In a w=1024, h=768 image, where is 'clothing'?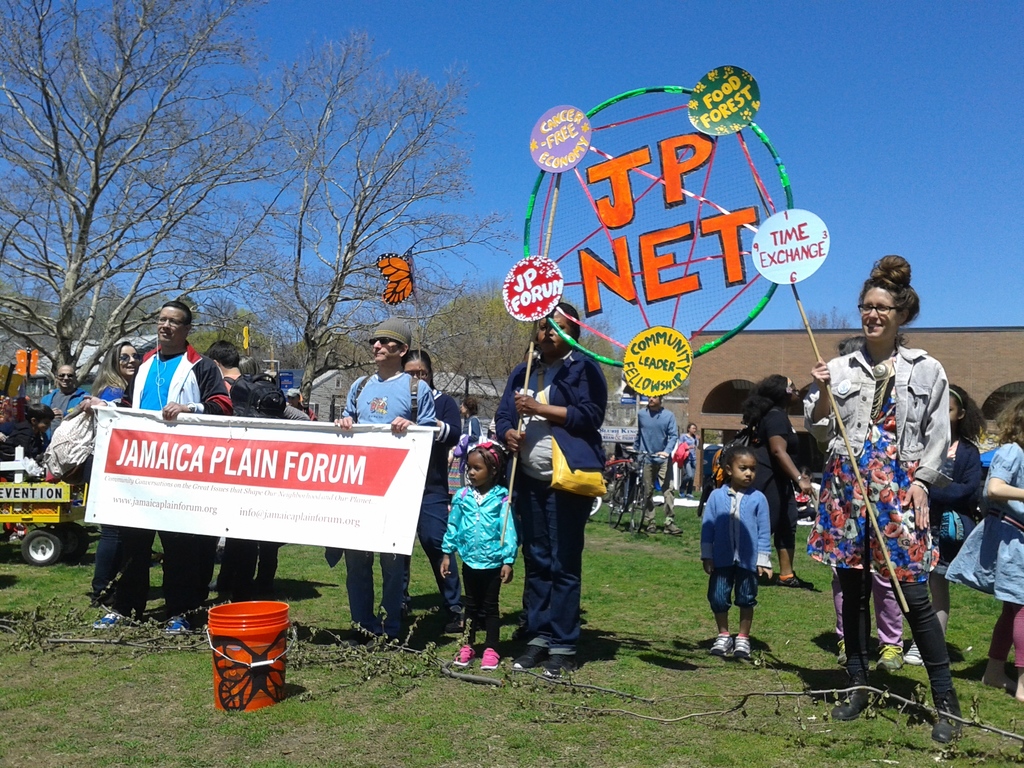
(632,401,683,527).
